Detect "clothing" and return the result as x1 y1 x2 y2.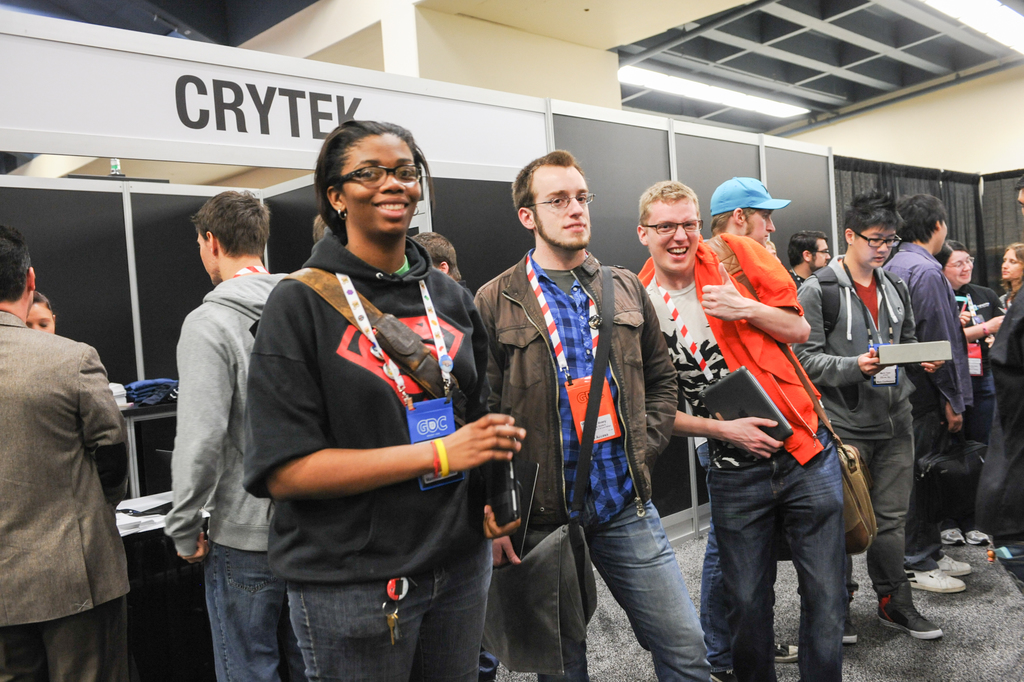
687 423 781 671.
